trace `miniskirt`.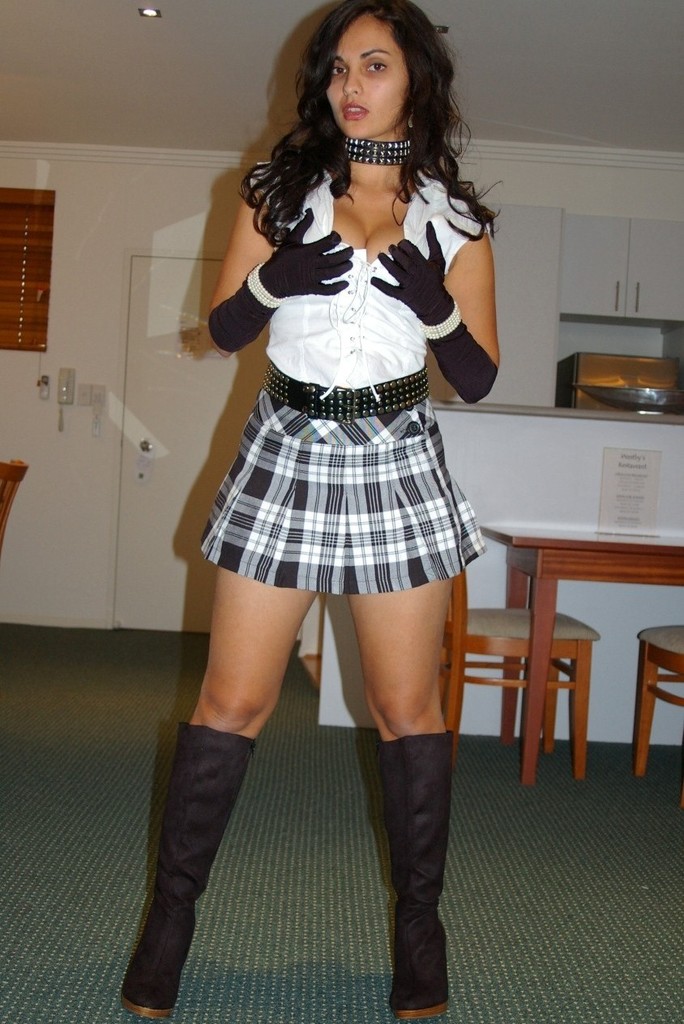
Traced to box(196, 371, 489, 593).
